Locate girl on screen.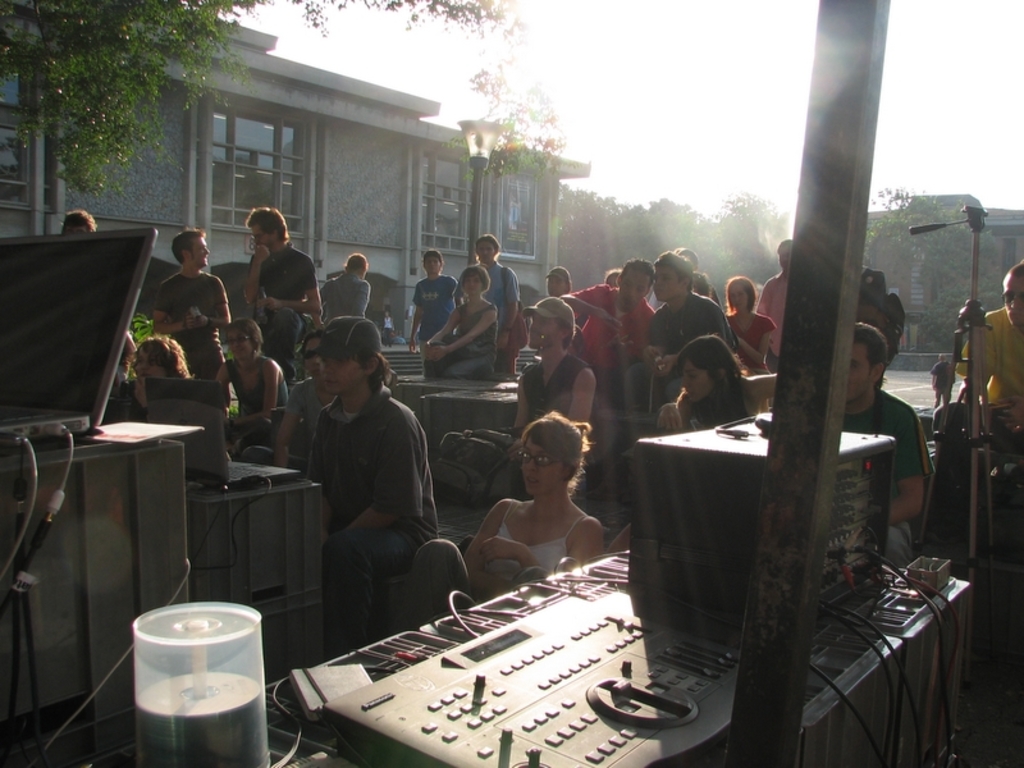
On screen at bbox=[116, 330, 189, 424].
